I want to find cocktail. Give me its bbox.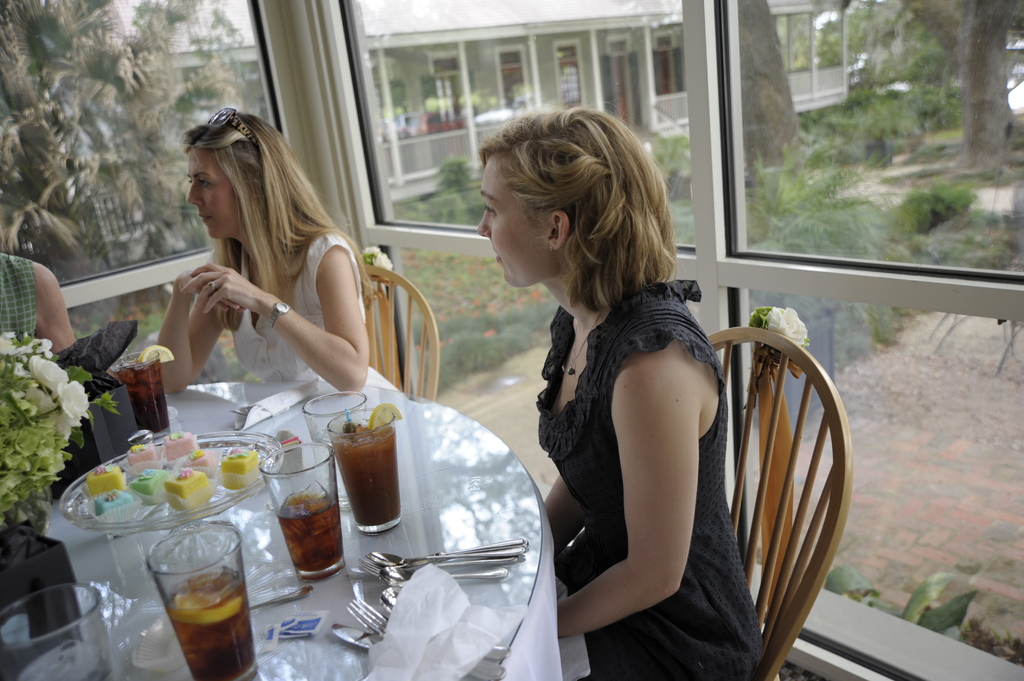
{"x1": 116, "y1": 352, "x2": 170, "y2": 440}.
